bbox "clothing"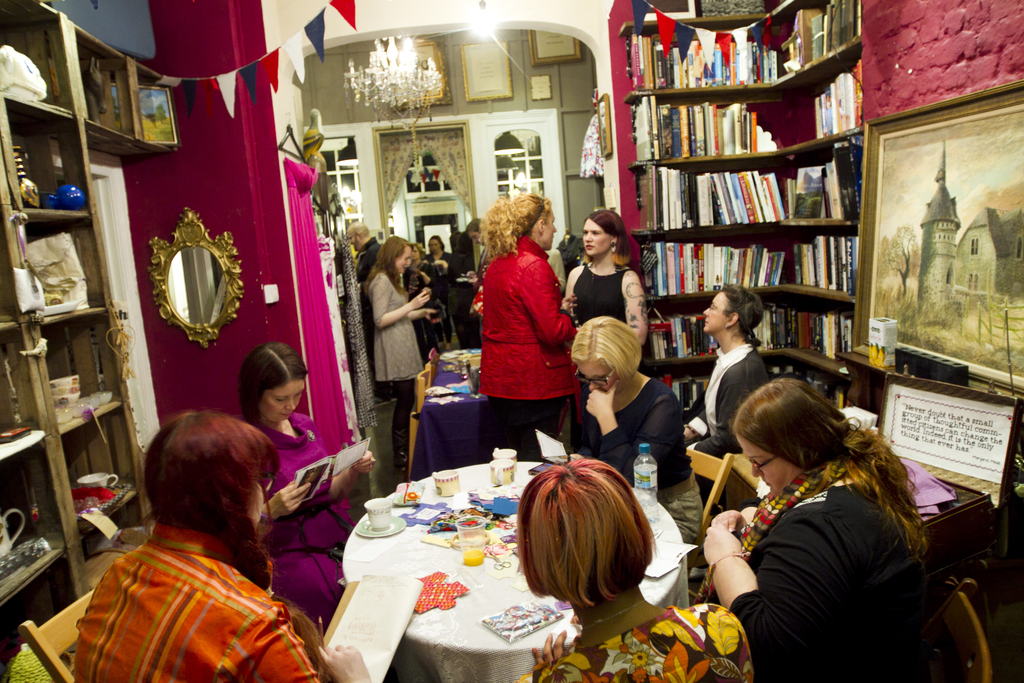
(449, 253, 480, 349)
